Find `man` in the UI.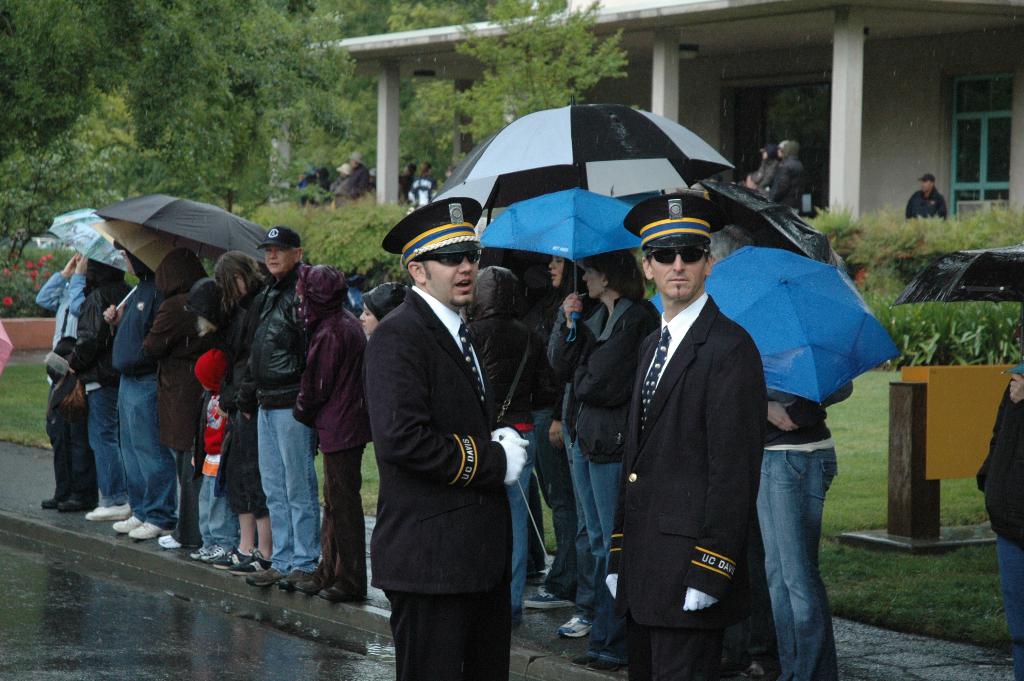
UI element at [left=603, top=190, right=778, bottom=680].
